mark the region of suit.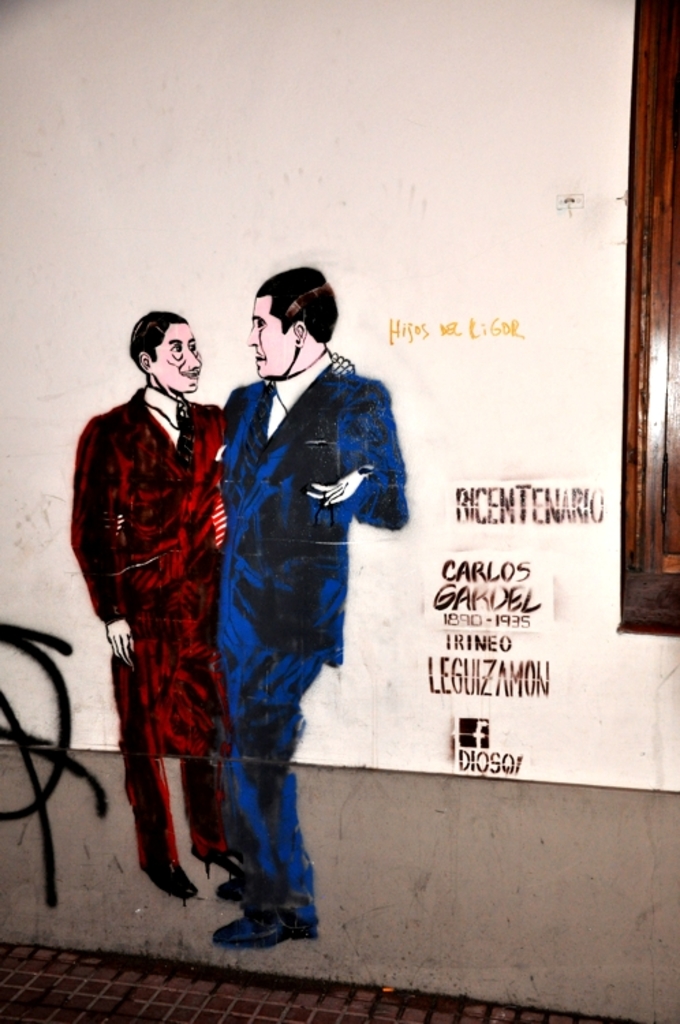
Region: <bbox>221, 362, 411, 672</bbox>.
